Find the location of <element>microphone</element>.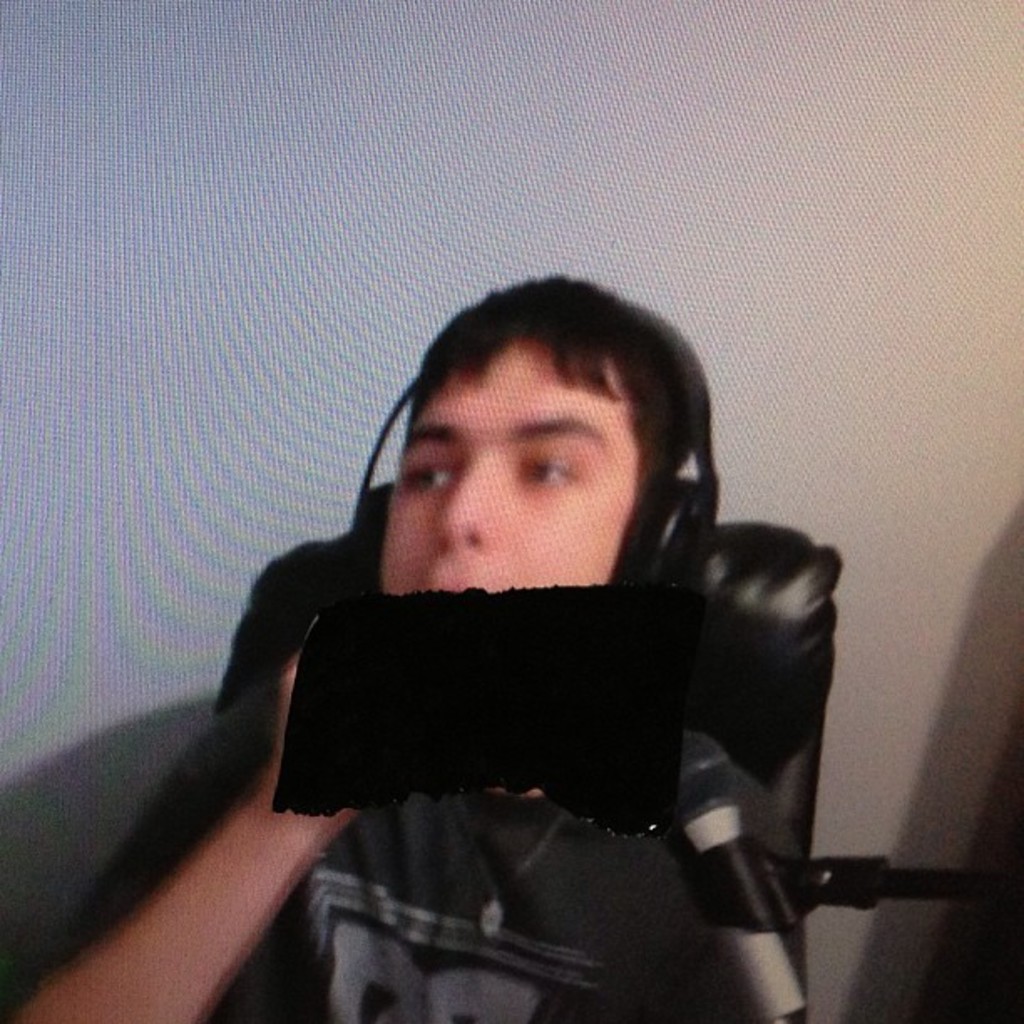
Location: [x1=674, y1=713, x2=808, y2=1022].
